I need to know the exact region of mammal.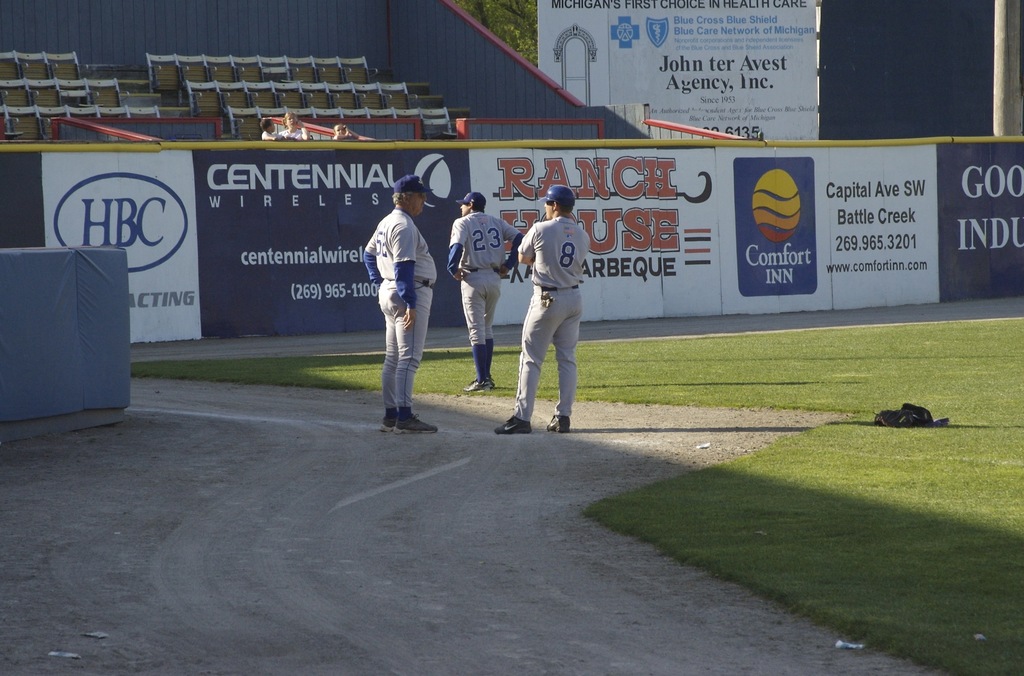
Region: (left=262, top=117, right=286, bottom=140).
